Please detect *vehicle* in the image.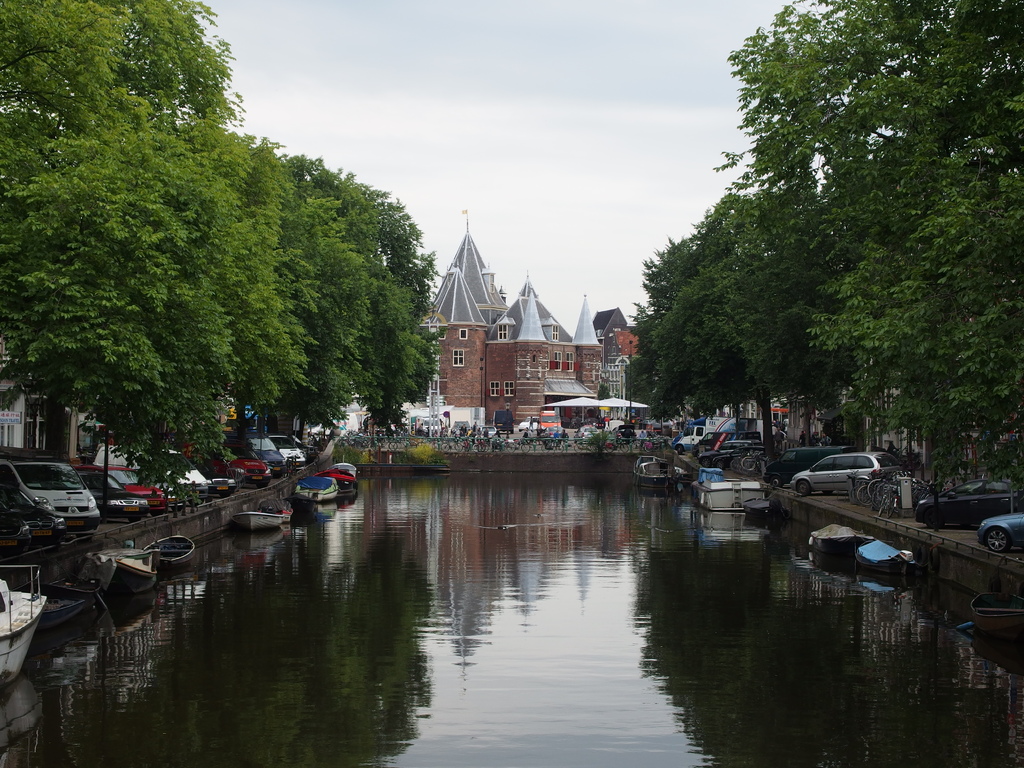
(918,478,1023,529).
